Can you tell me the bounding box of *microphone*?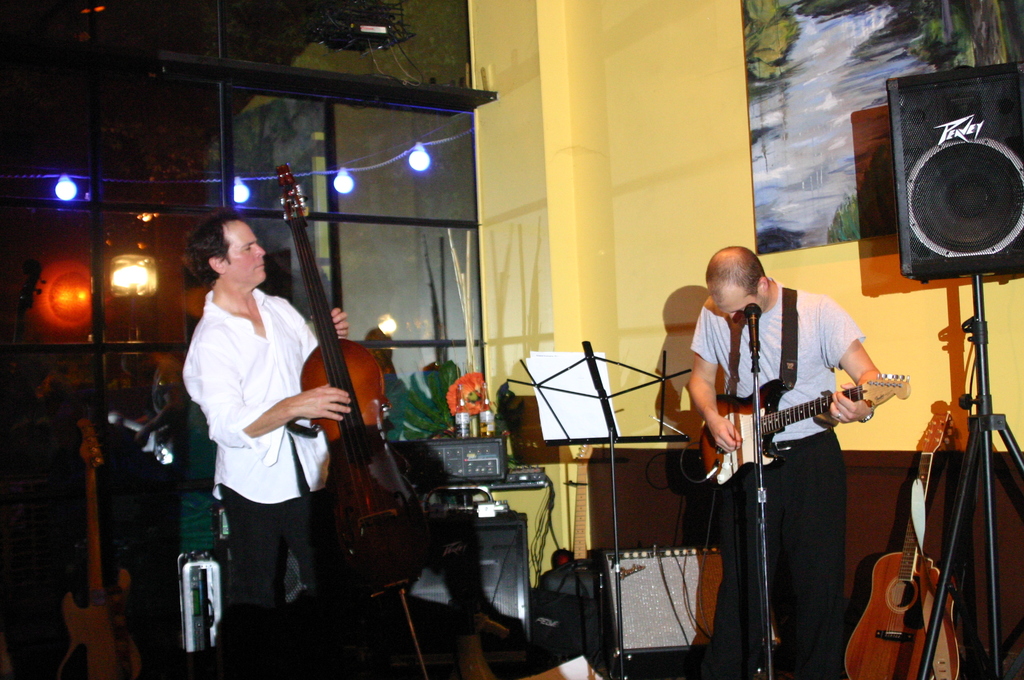
742:299:764:365.
